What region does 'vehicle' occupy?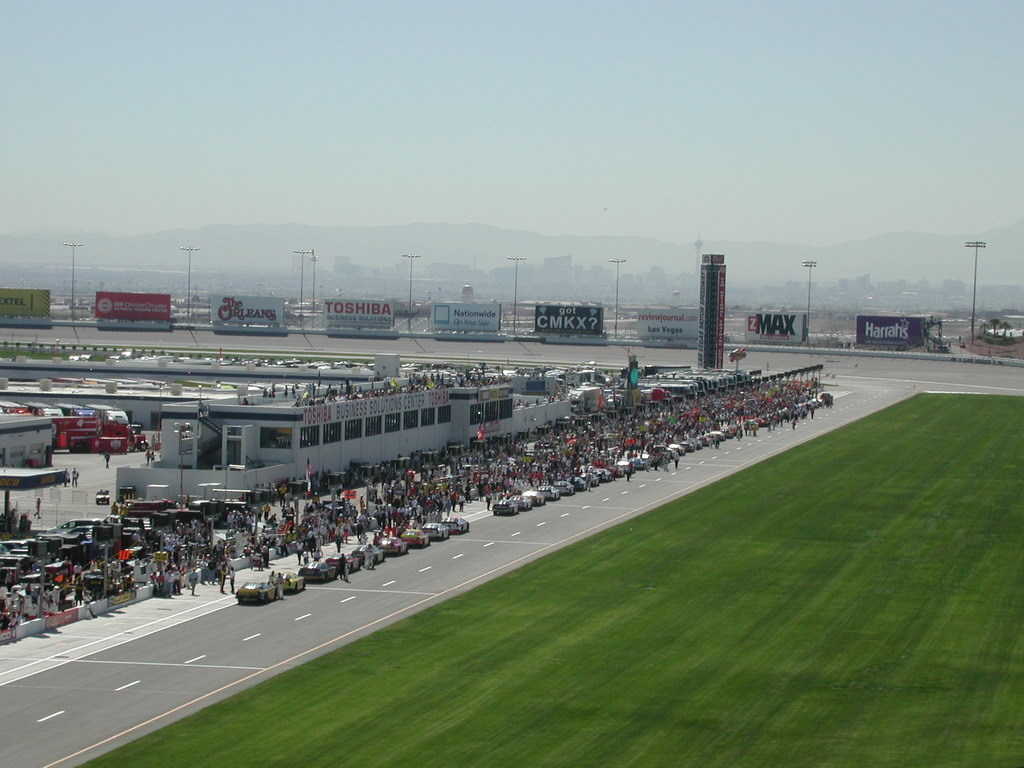
331/545/363/569.
